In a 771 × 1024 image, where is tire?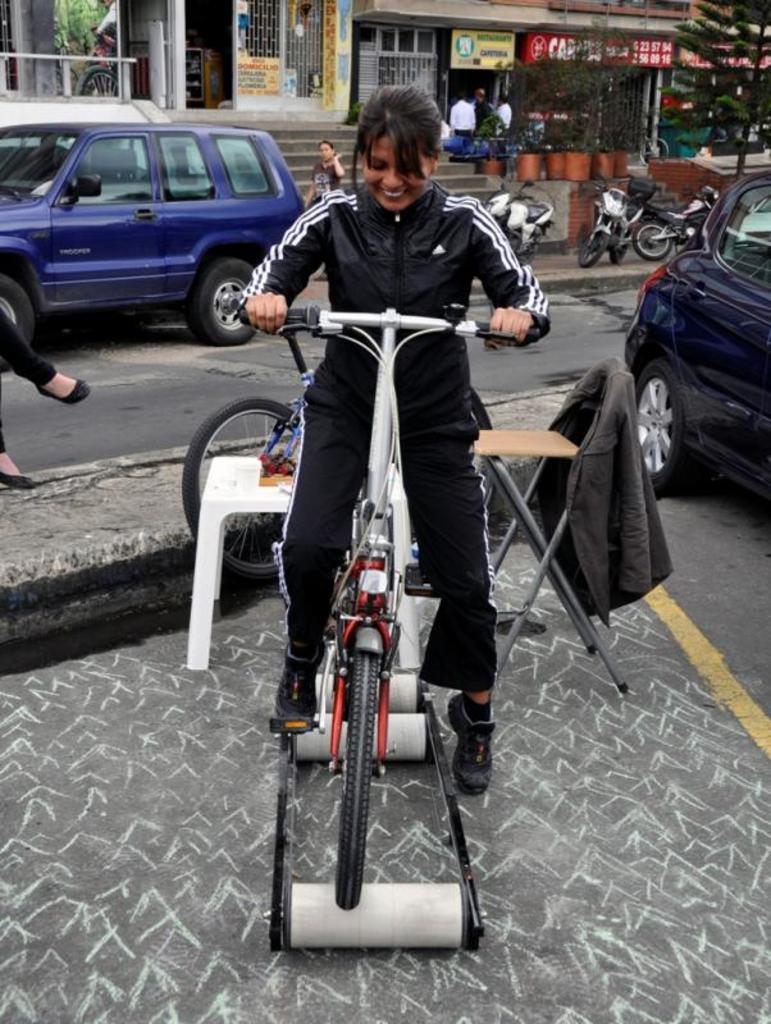
x1=0 y1=278 x2=37 y2=374.
